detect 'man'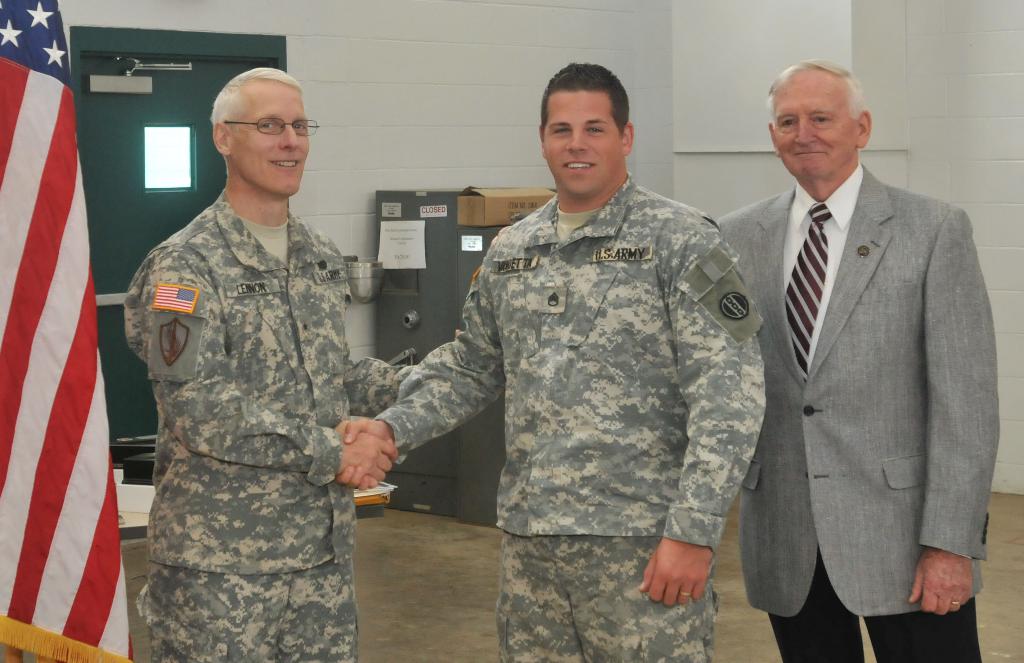
(322,63,765,662)
